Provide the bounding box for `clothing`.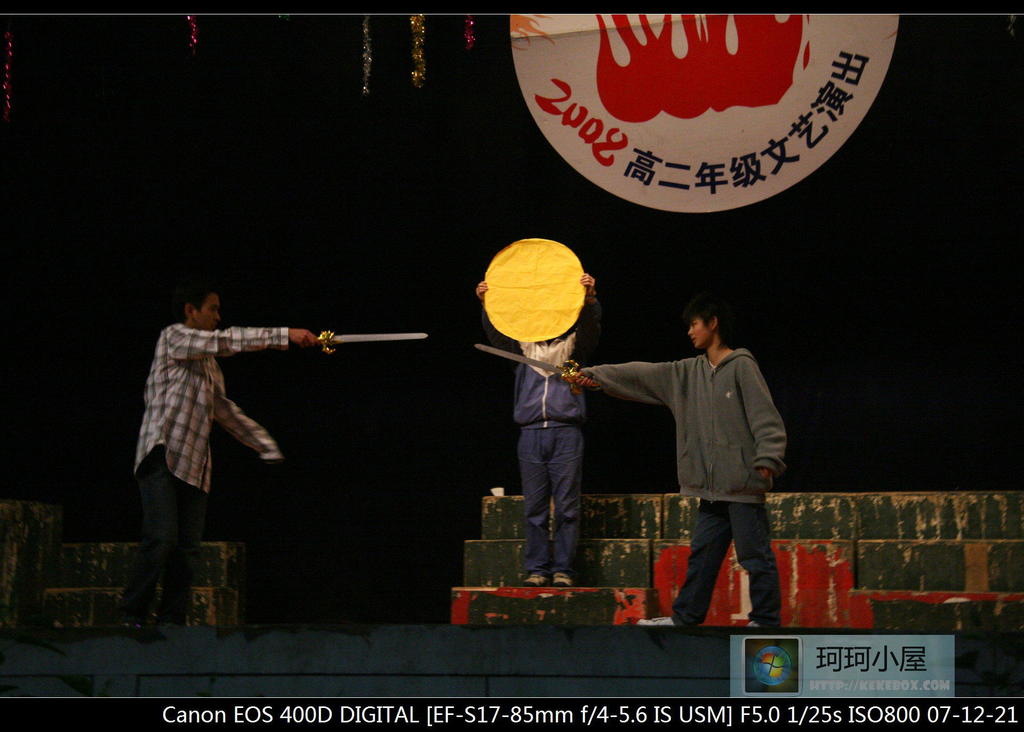
bbox=(509, 286, 593, 576).
